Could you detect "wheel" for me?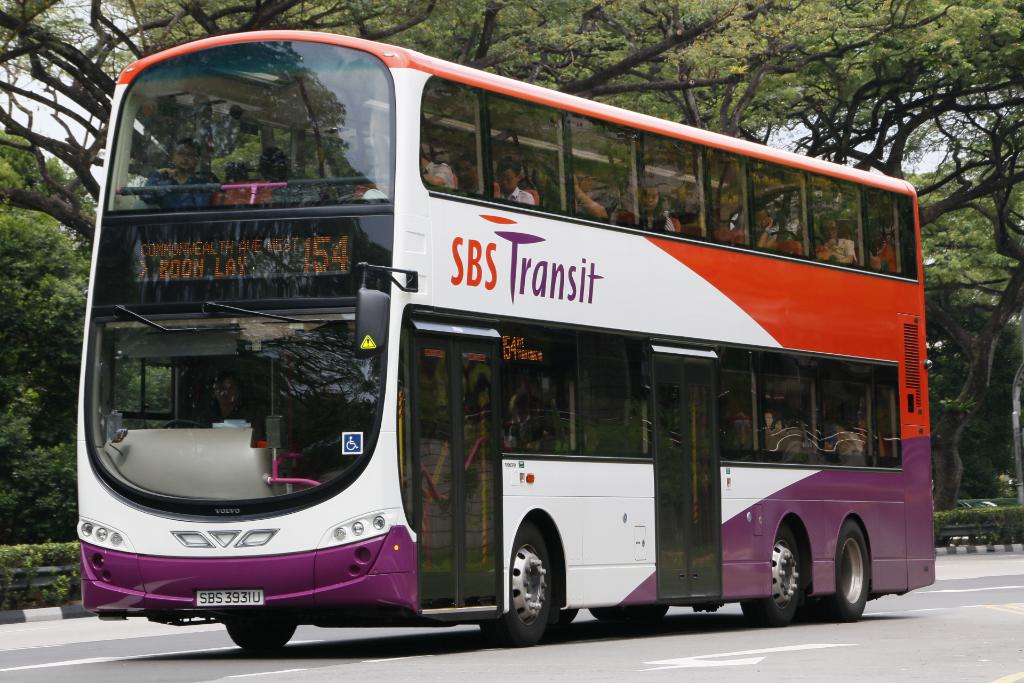
Detection result: box=[229, 614, 300, 652].
